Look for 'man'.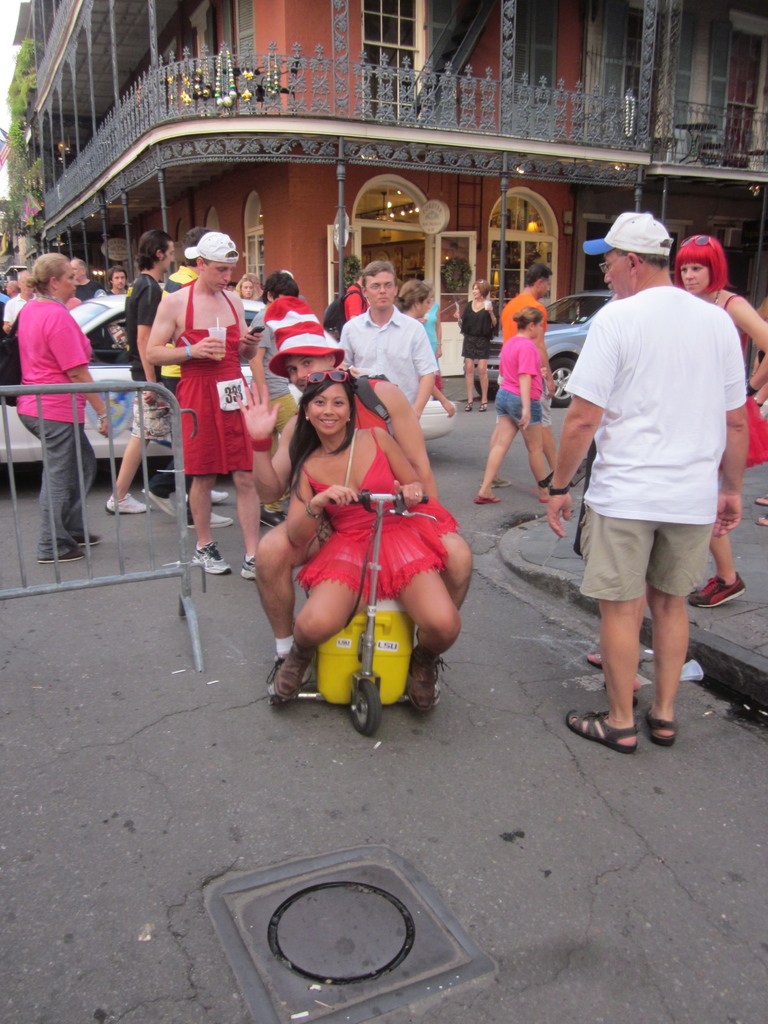
Found: box(224, 321, 476, 708).
